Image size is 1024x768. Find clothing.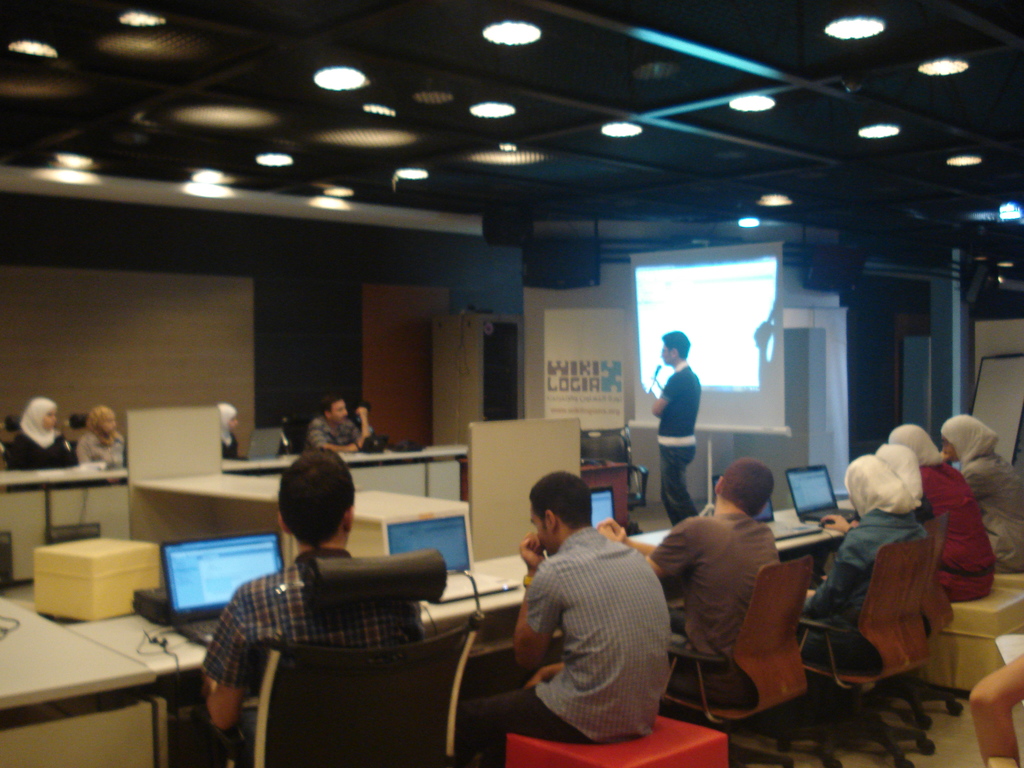
crop(72, 435, 126, 467).
